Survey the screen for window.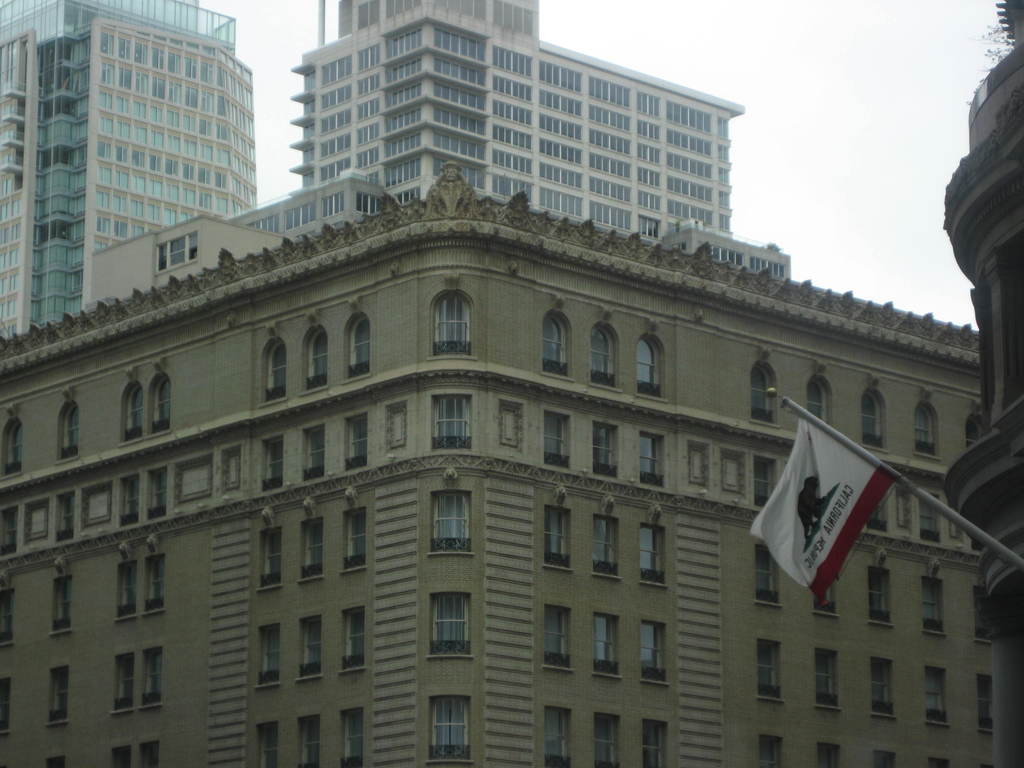
Survey found: x1=296 y1=515 x2=324 y2=582.
